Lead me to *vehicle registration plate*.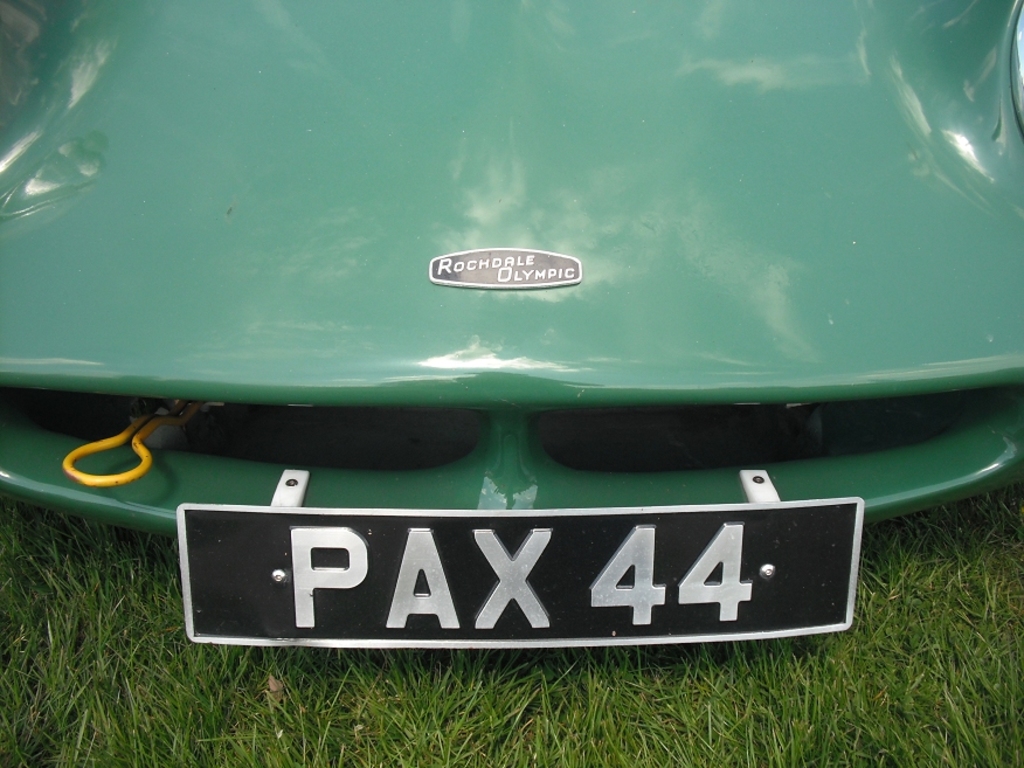
Lead to left=172, top=464, right=865, bottom=651.
